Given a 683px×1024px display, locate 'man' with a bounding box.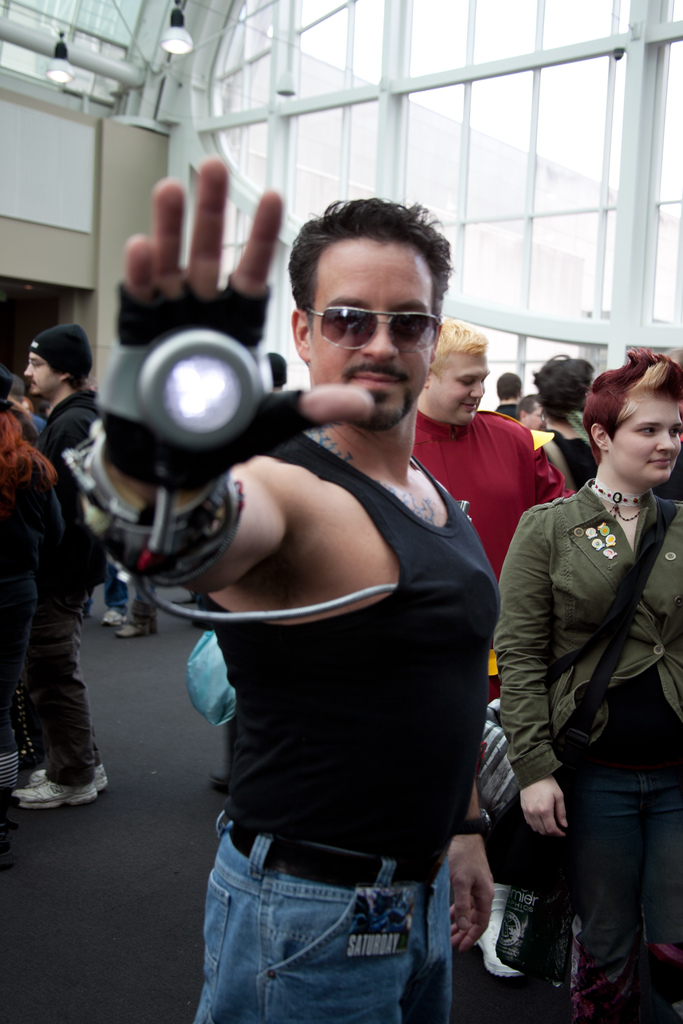
Located: (10,314,110,811).
